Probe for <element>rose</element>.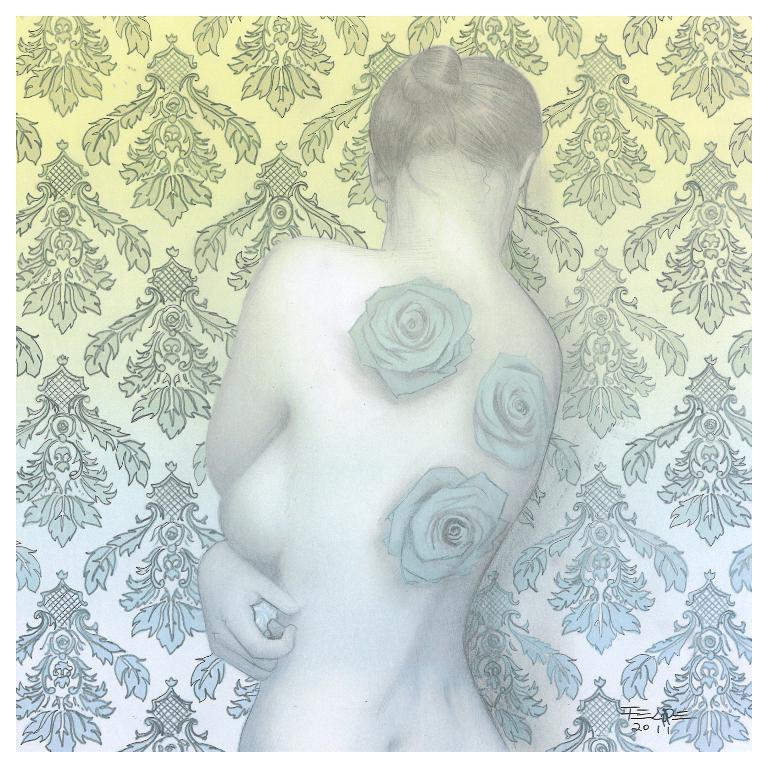
Probe result: x1=477, y1=351, x2=559, y2=473.
